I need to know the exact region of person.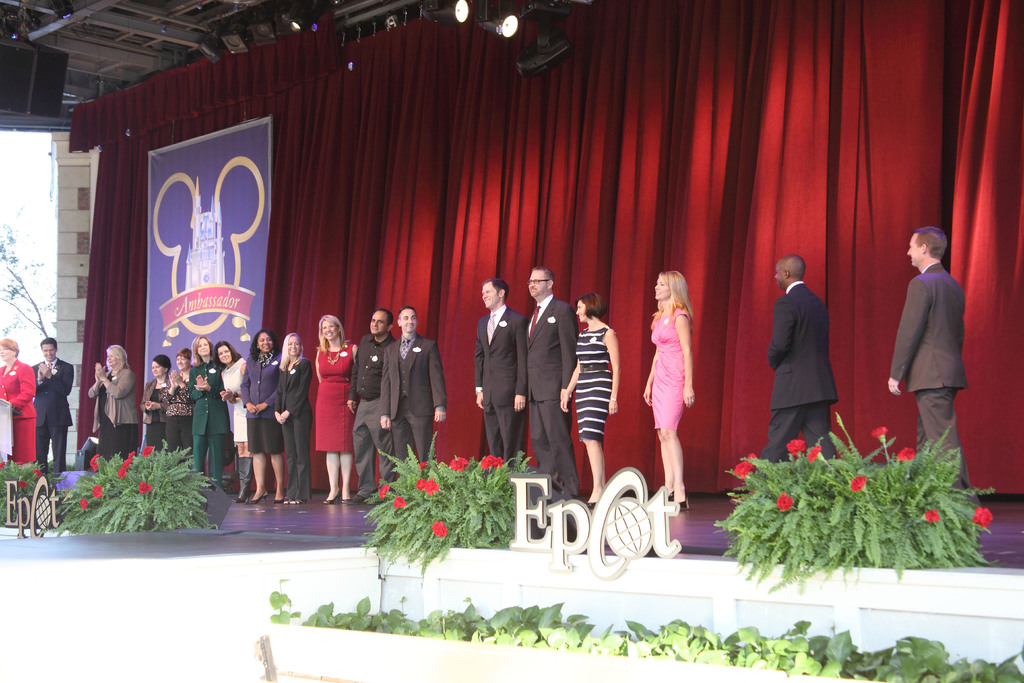
Region: (650, 251, 719, 510).
